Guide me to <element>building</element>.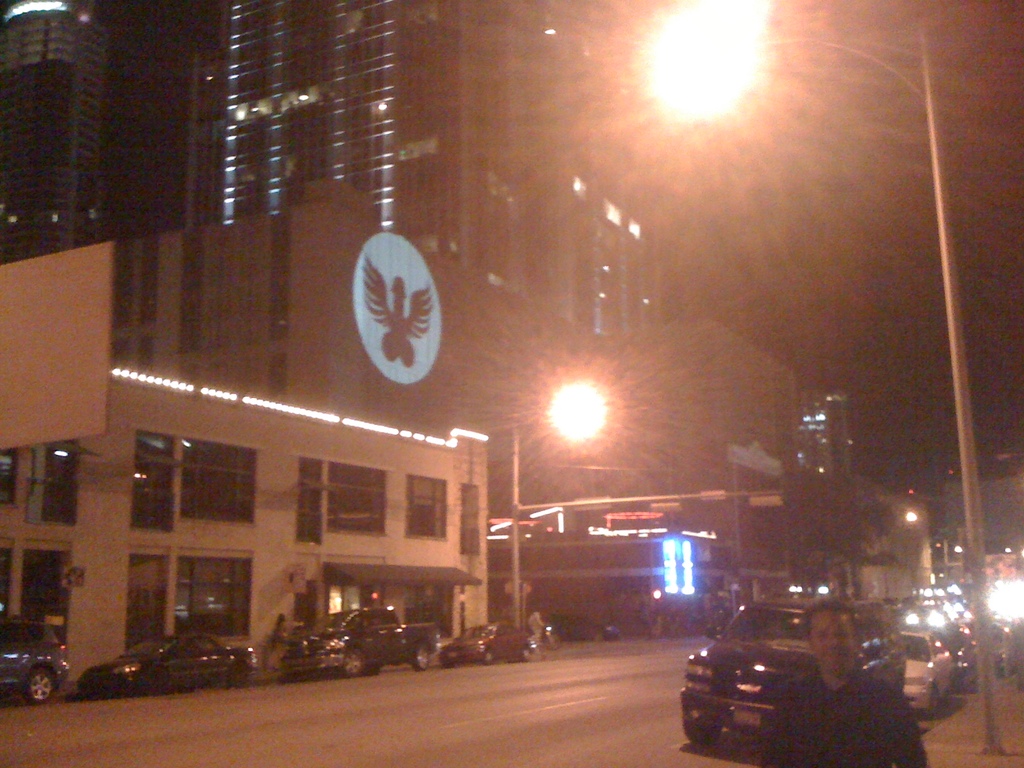
Guidance: [left=0, top=0, right=694, bottom=680].
